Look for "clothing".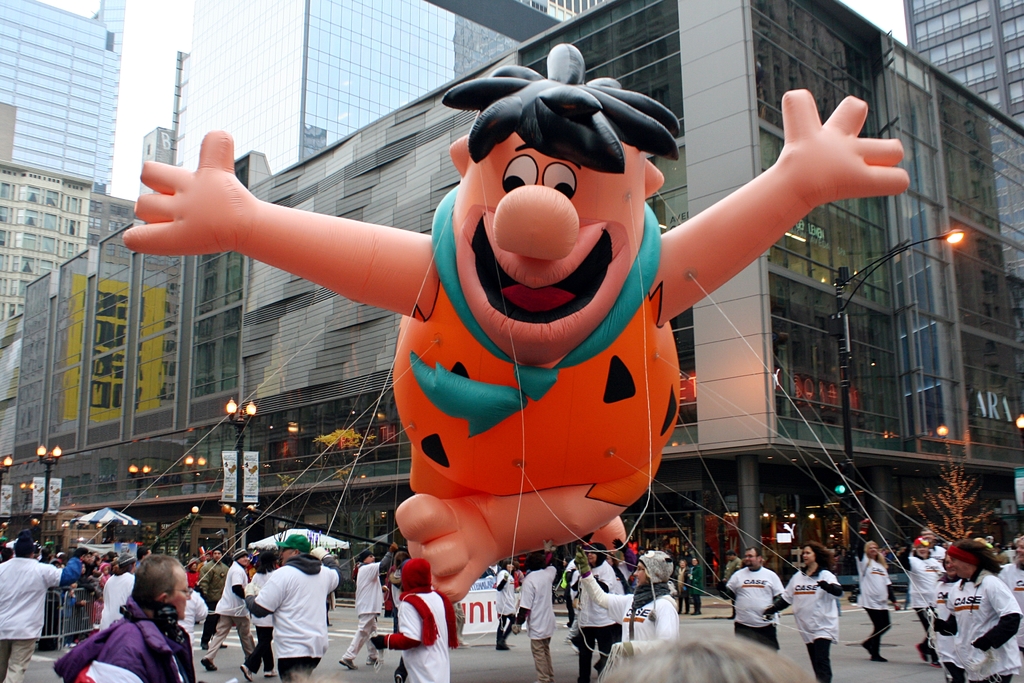
Found: box(559, 557, 575, 623).
